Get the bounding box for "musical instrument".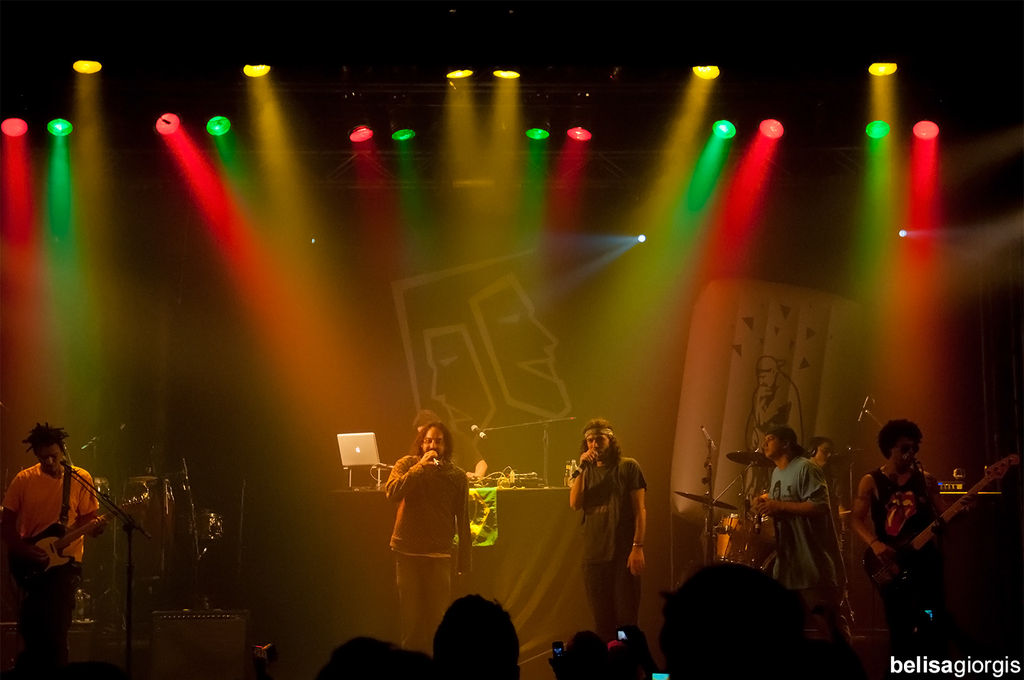
681,487,737,511.
